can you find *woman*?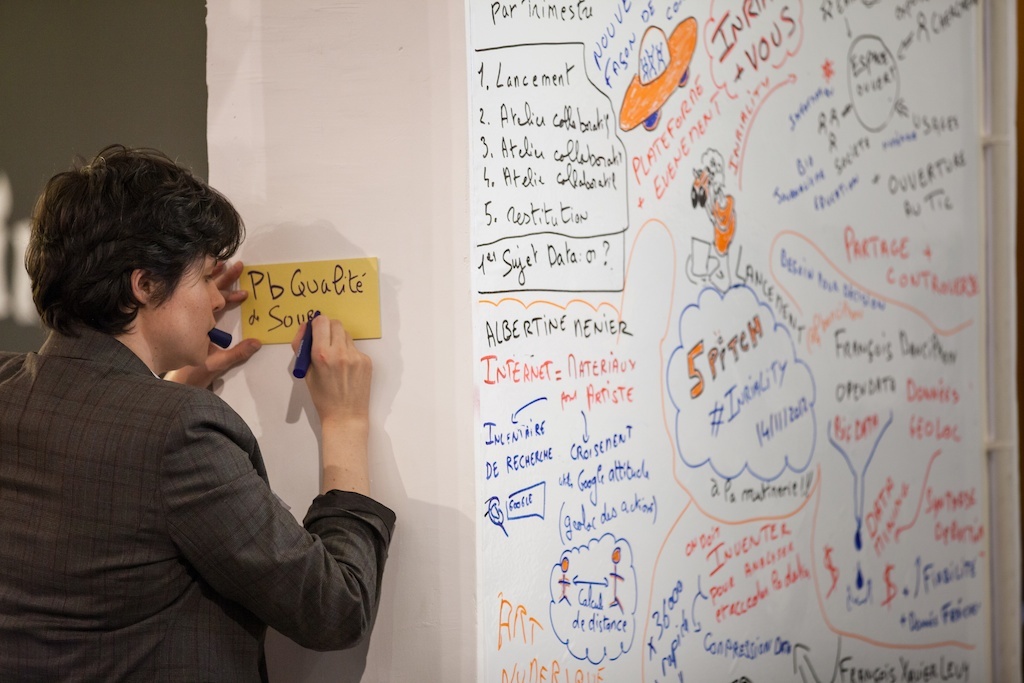
Yes, bounding box: 19 141 398 682.
